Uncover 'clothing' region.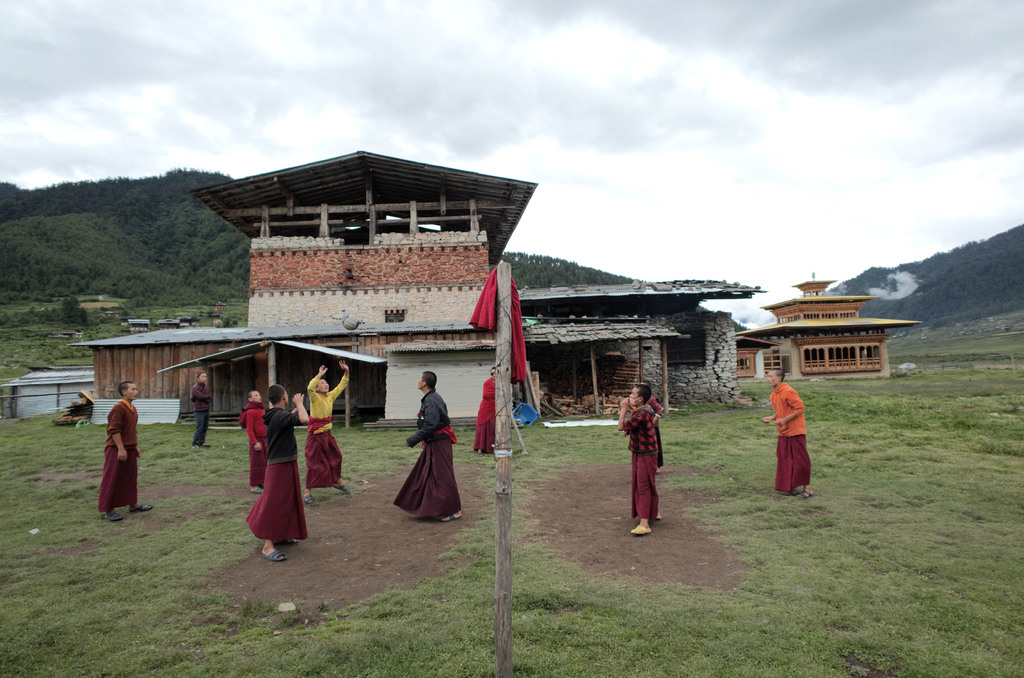
Uncovered: 244, 407, 308, 542.
